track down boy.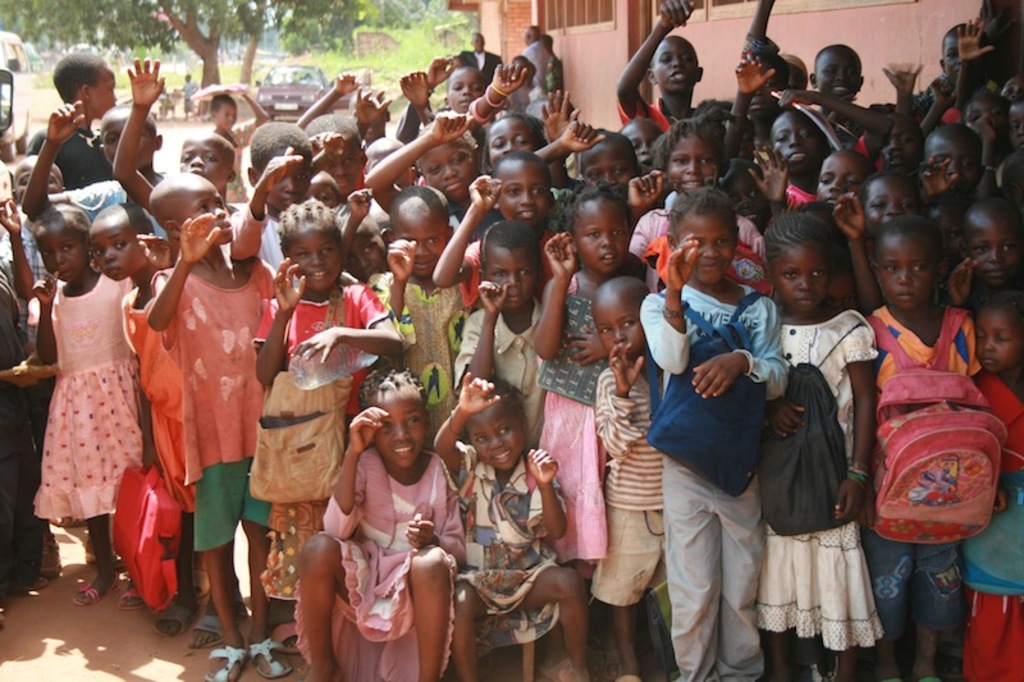
Tracked to BBox(230, 116, 319, 267).
